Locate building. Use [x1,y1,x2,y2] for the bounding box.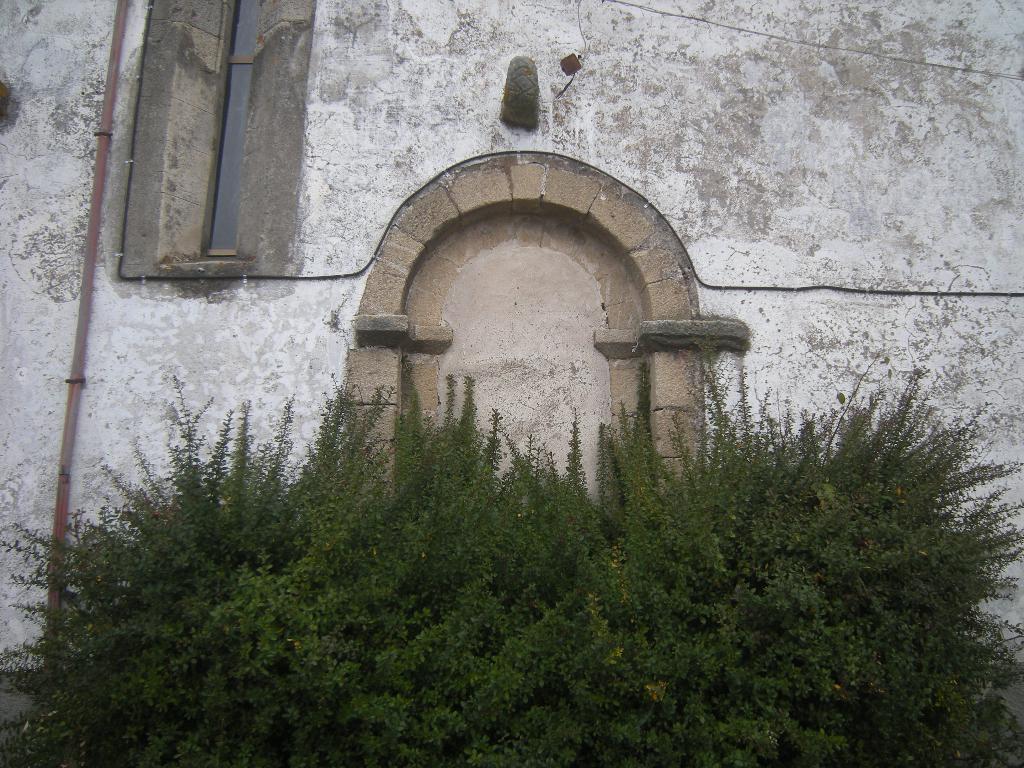
[0,0,1023,767].
